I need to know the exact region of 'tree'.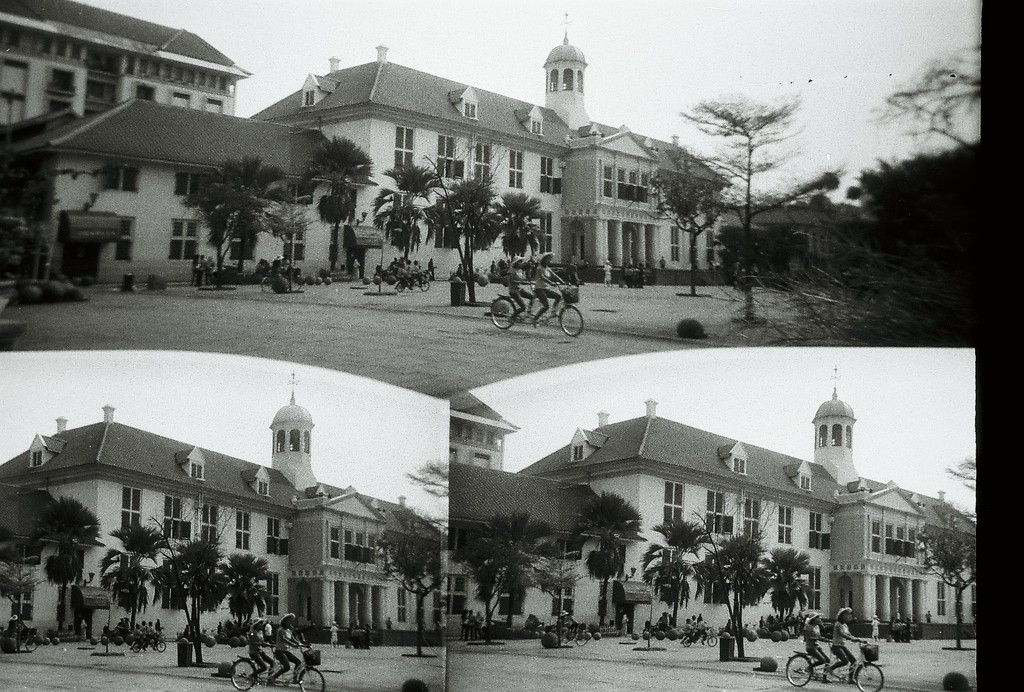
Region: region(376, 506, 445, 658).
